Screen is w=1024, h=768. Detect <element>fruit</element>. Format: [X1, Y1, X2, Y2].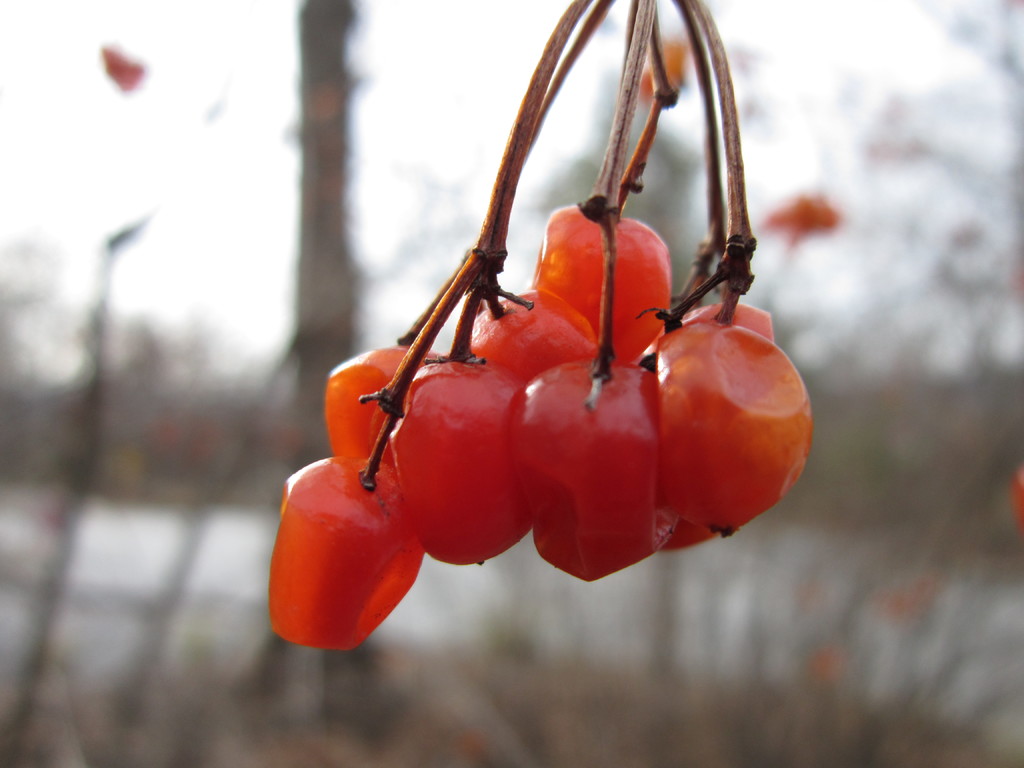
[260, 461, 422, 650].
